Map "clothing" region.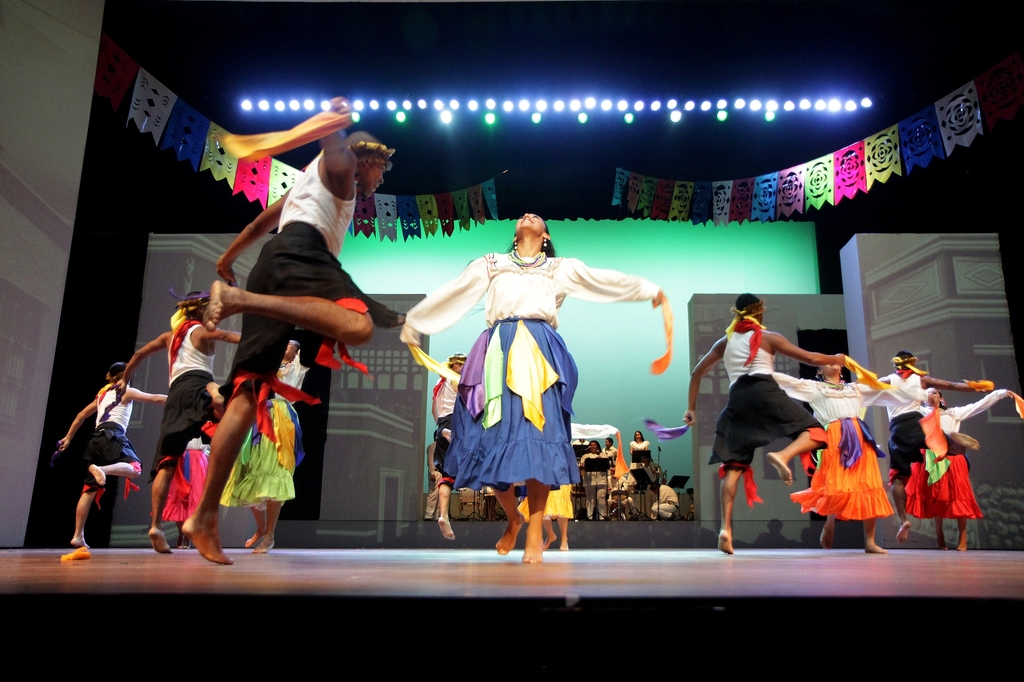
Mapped to bbox(157, 445, 225, 525).
